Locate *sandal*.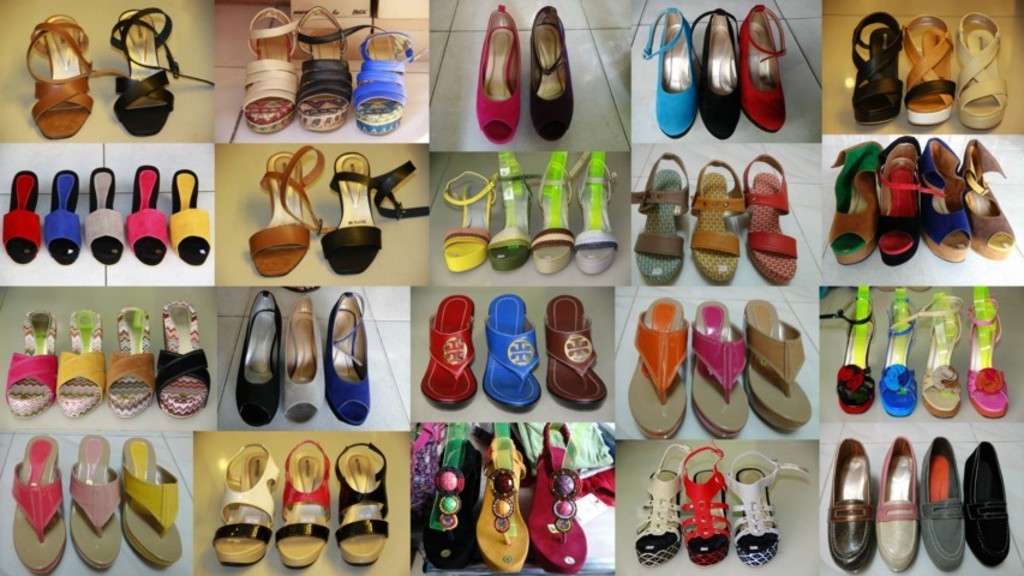
Bounding box: left=429, top=422, right=472, bottom=568.
